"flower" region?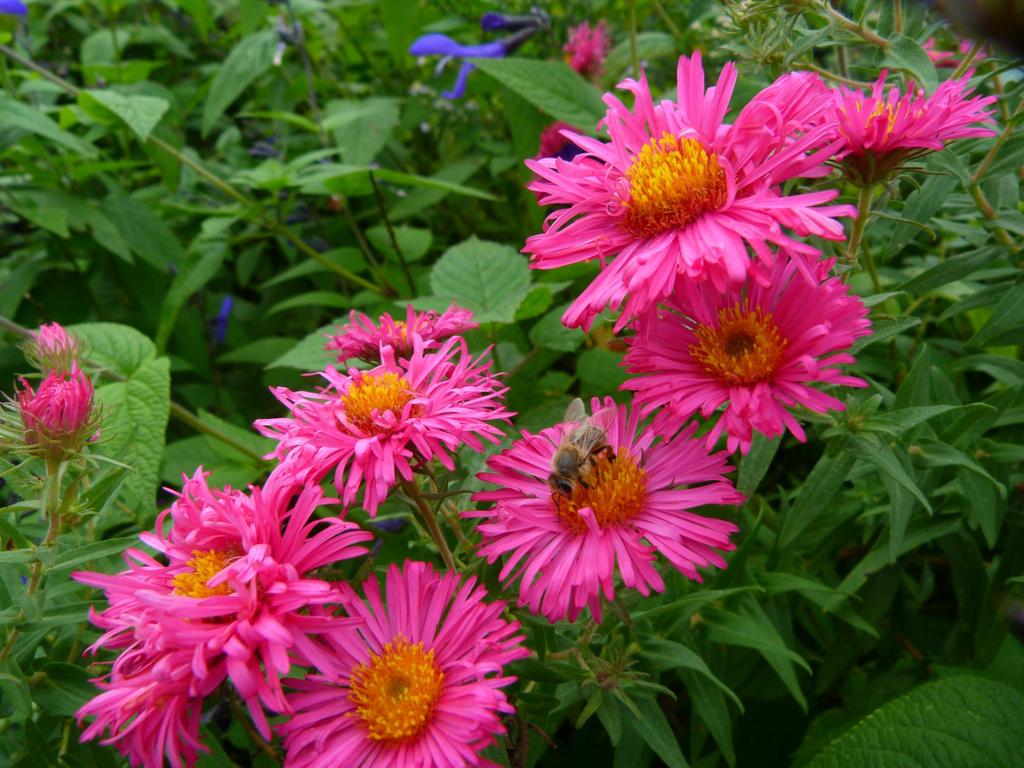
(562,17,614,84)
